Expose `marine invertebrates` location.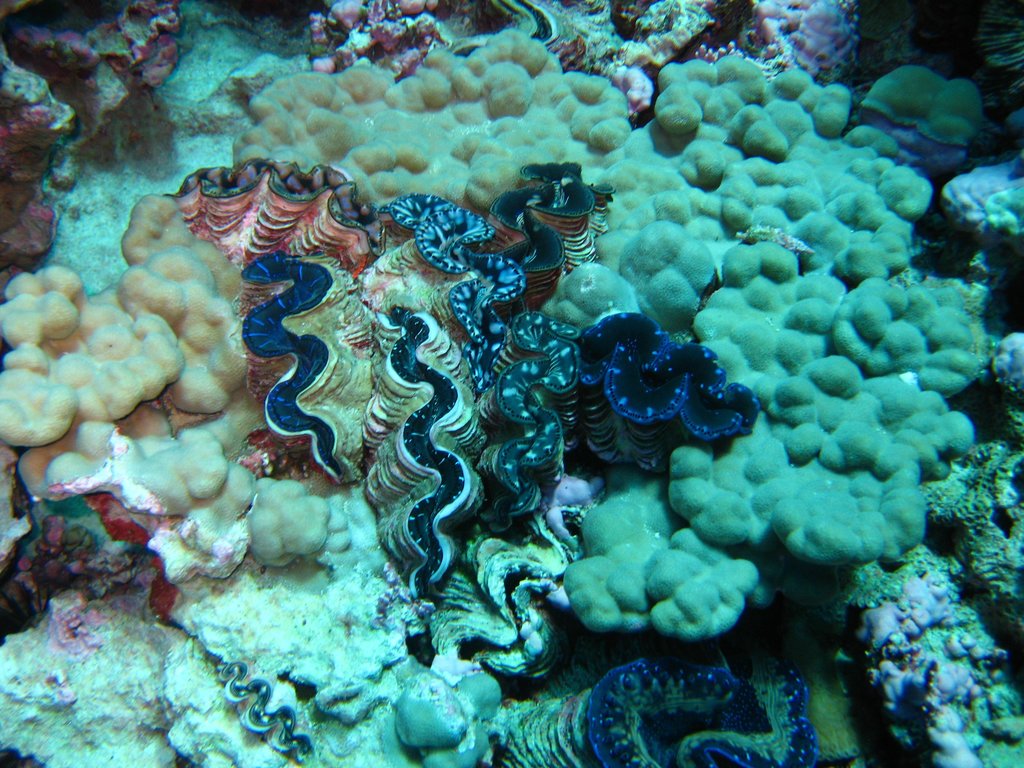
Exposed at 892, 0, 1023, 165.
